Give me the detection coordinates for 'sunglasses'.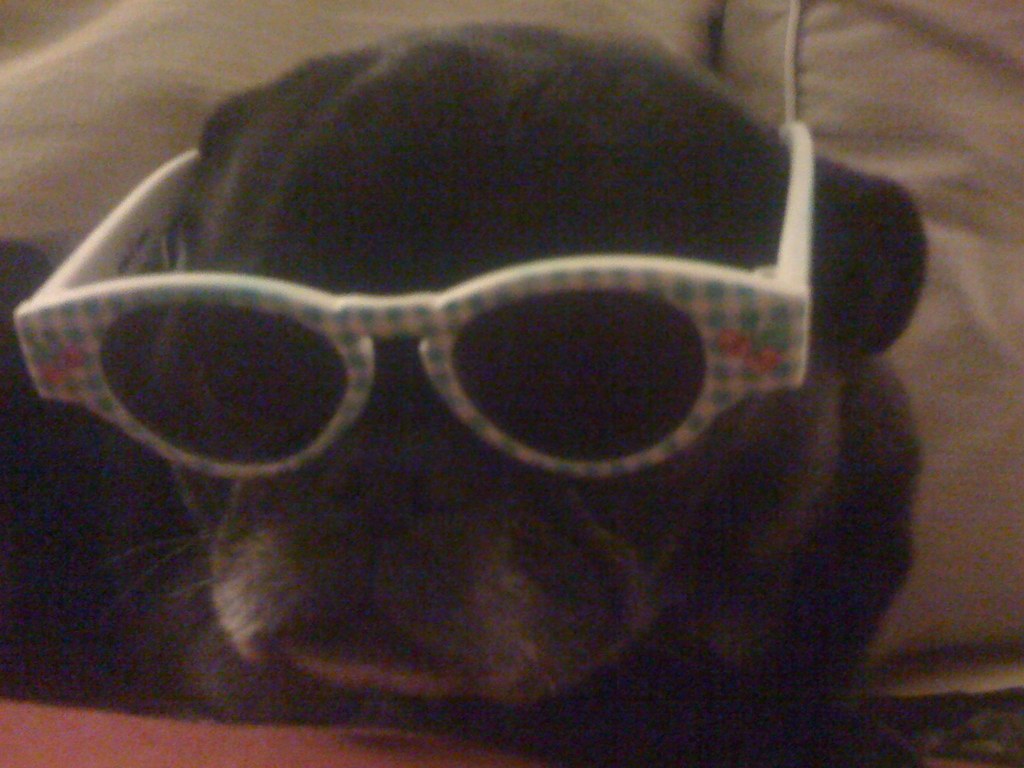
{"x1": 10, "y1": 121, "x2": 810, "y2": 483}.
